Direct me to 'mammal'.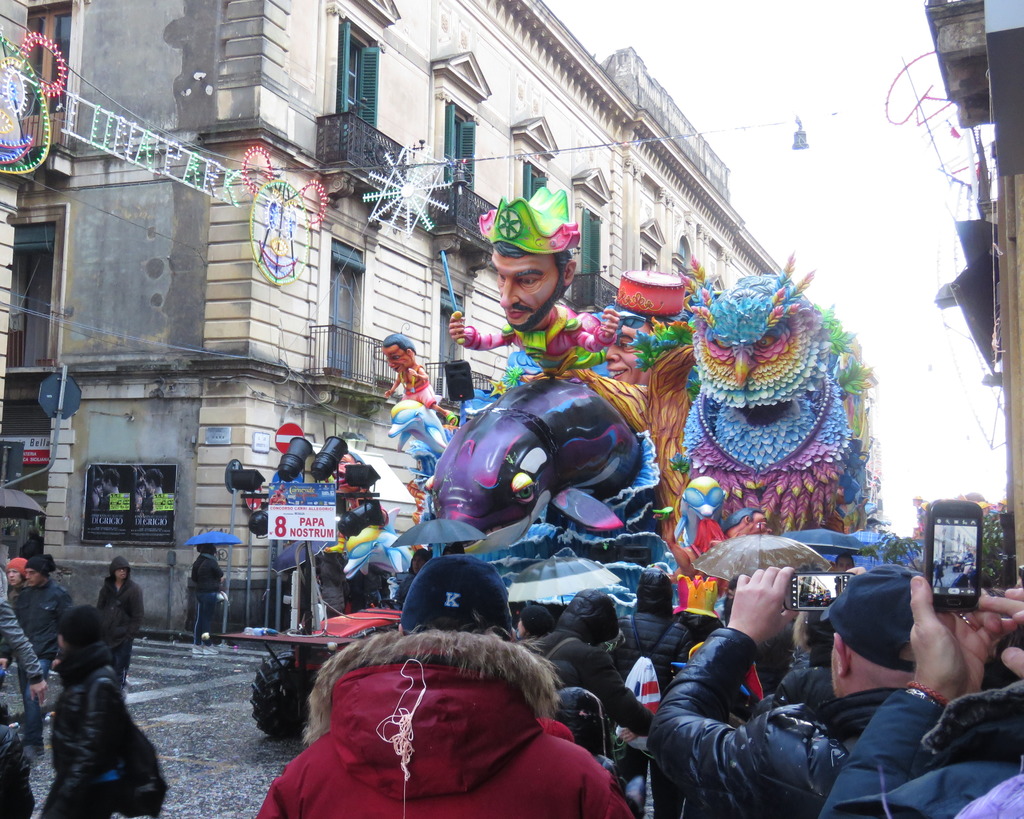
Direction: 20,593,155,818.
